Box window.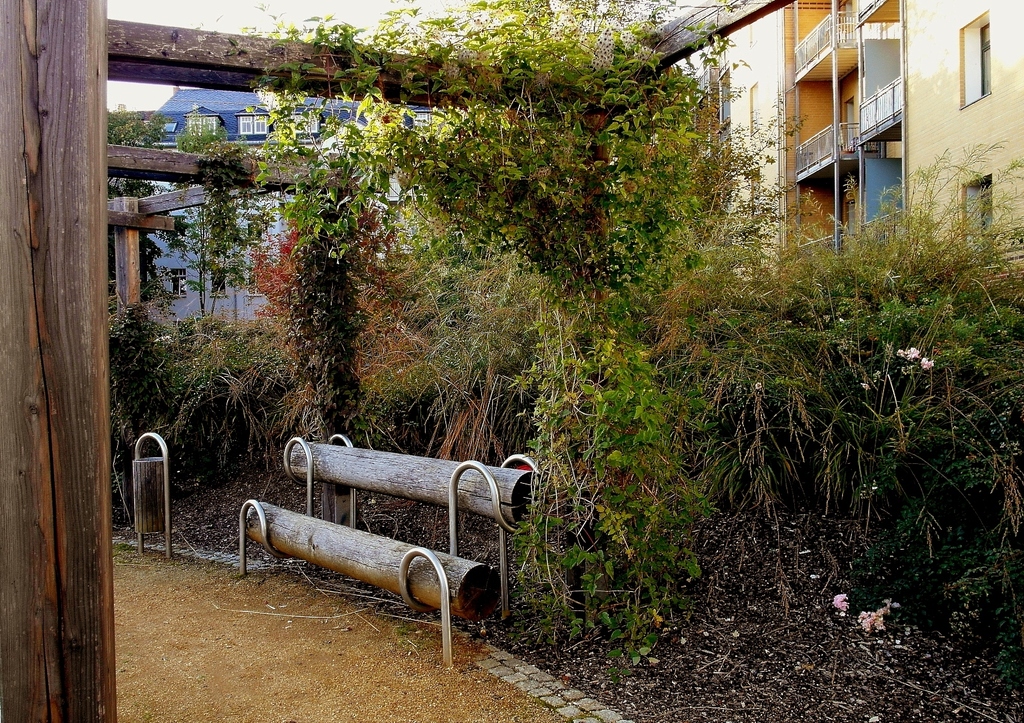
pyautogui.locateOnScreen(961, 10, 995, 111).
